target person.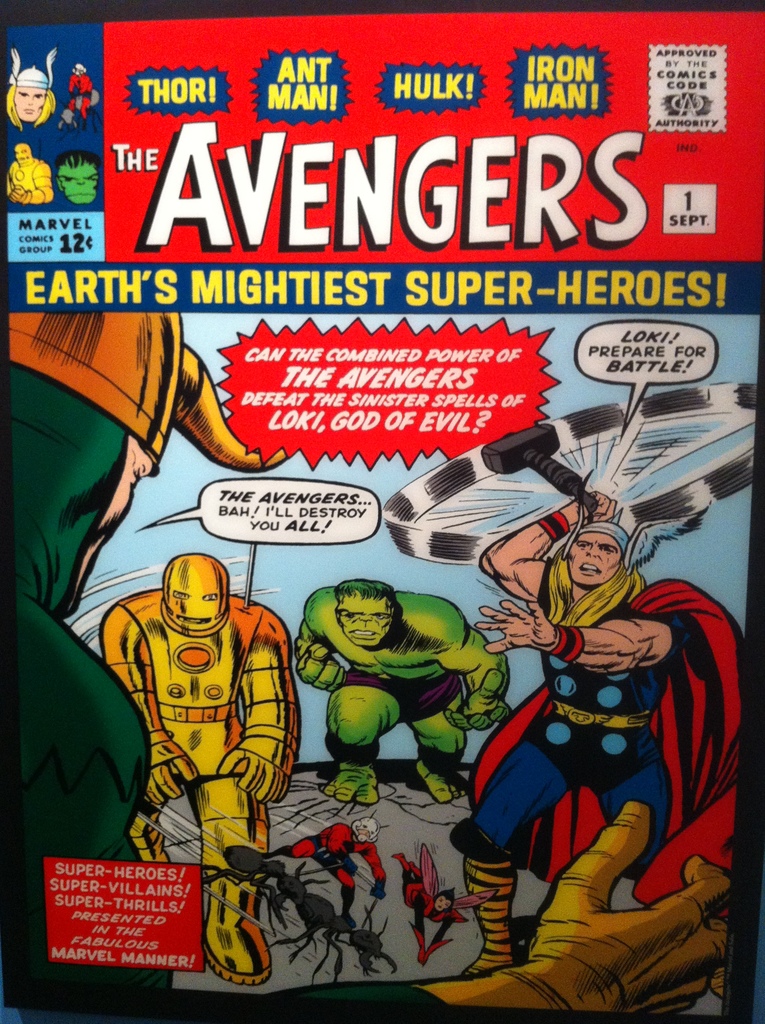
Target region: 4/42/57/129.
